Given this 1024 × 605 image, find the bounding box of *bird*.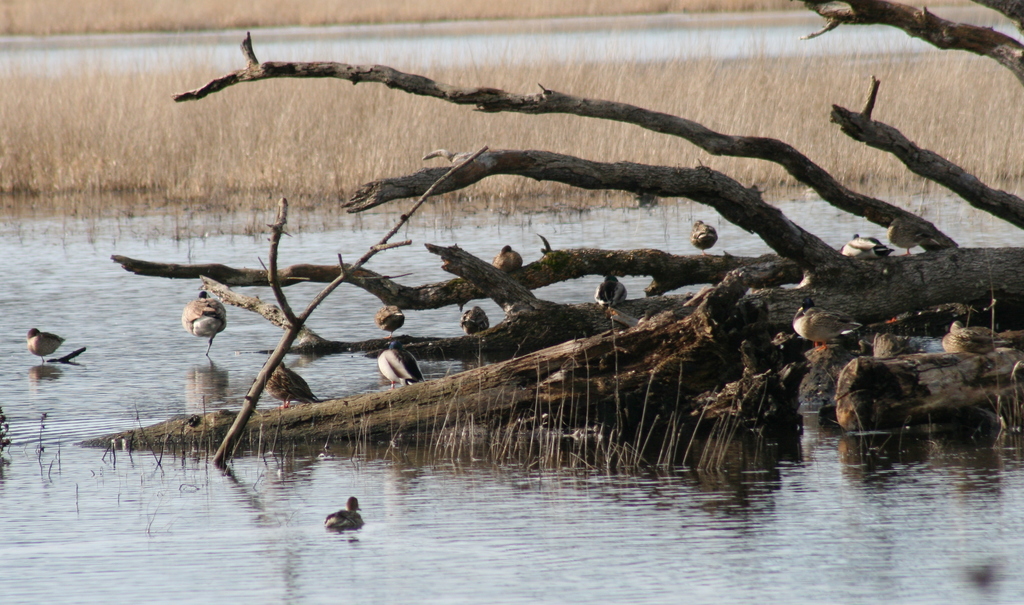
detection(459, 311, 488, 334).
